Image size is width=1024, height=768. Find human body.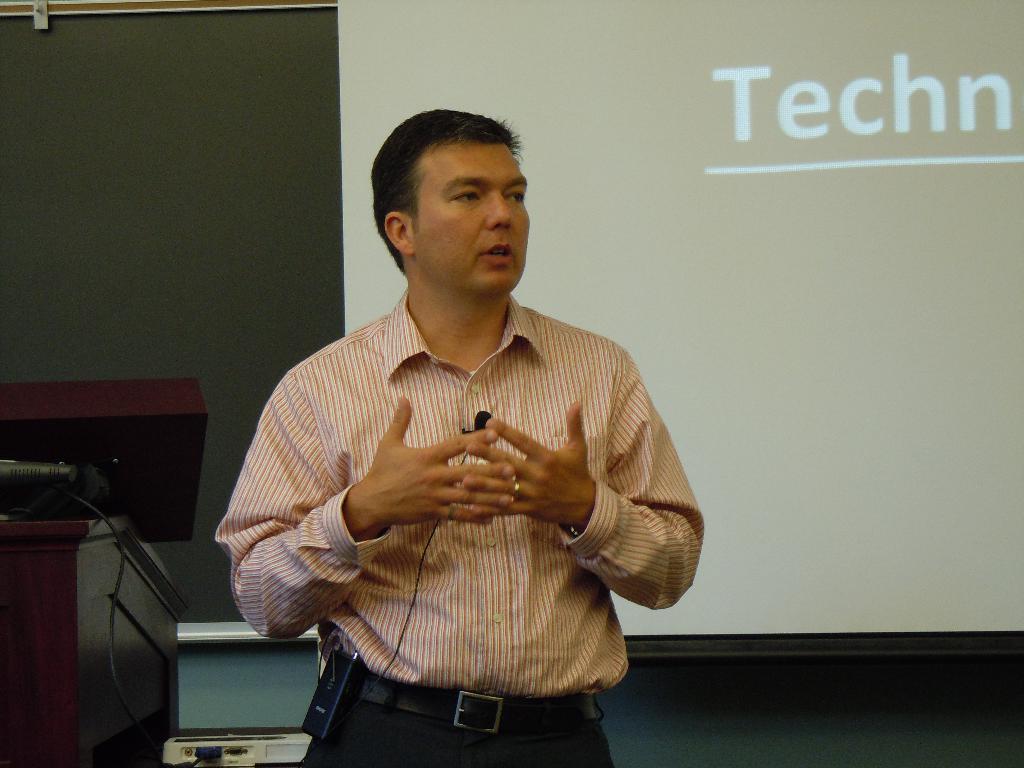
[x1=236, y1=248, x2=701, y2=767].
